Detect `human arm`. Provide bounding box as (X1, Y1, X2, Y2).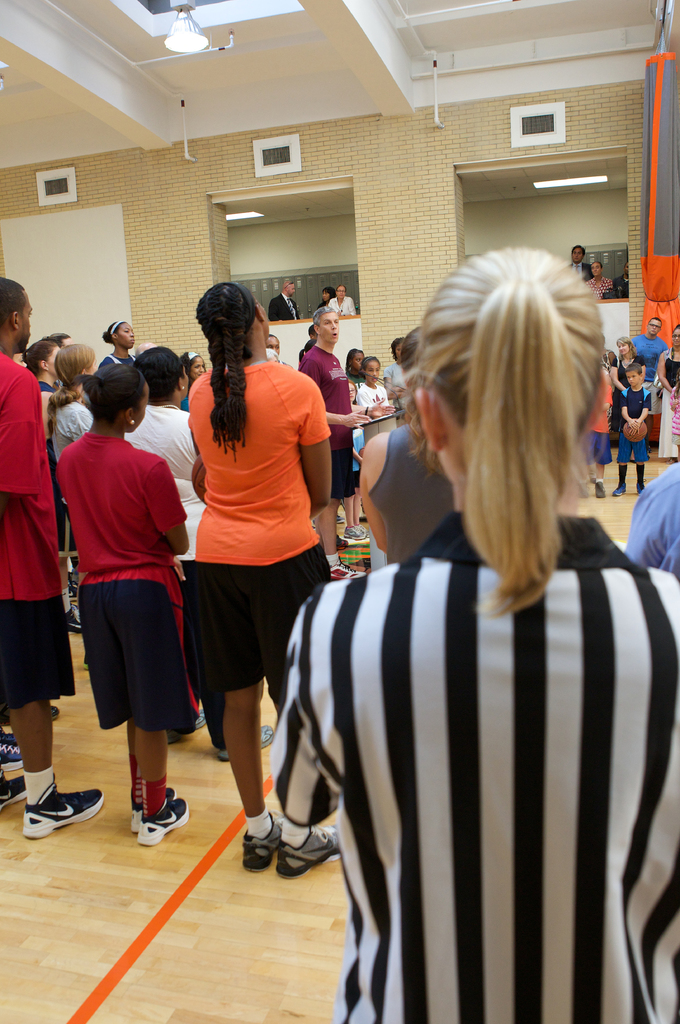
(291, 369, 333, 513).
